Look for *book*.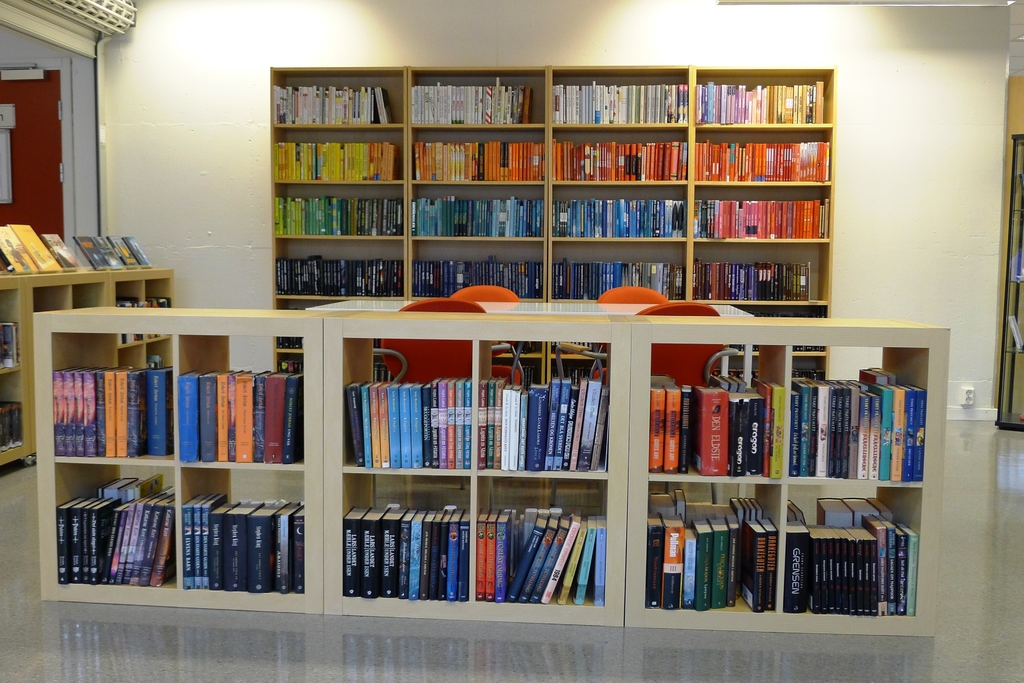
Found: box(503, 507, 514, 602).
